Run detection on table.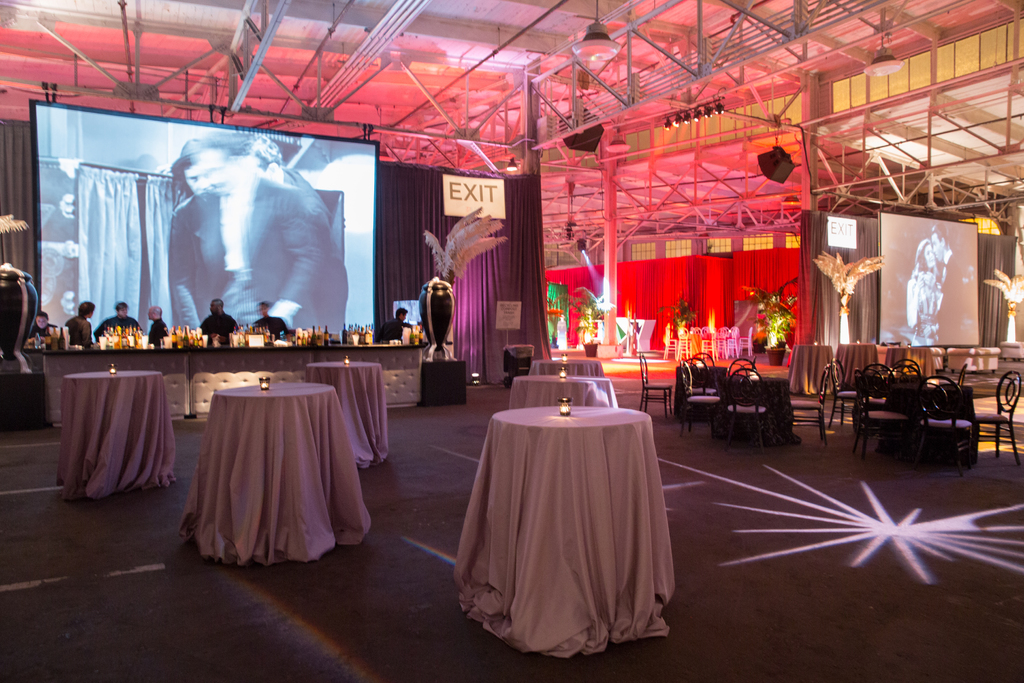
Result: (483, 399, 653, 630).
